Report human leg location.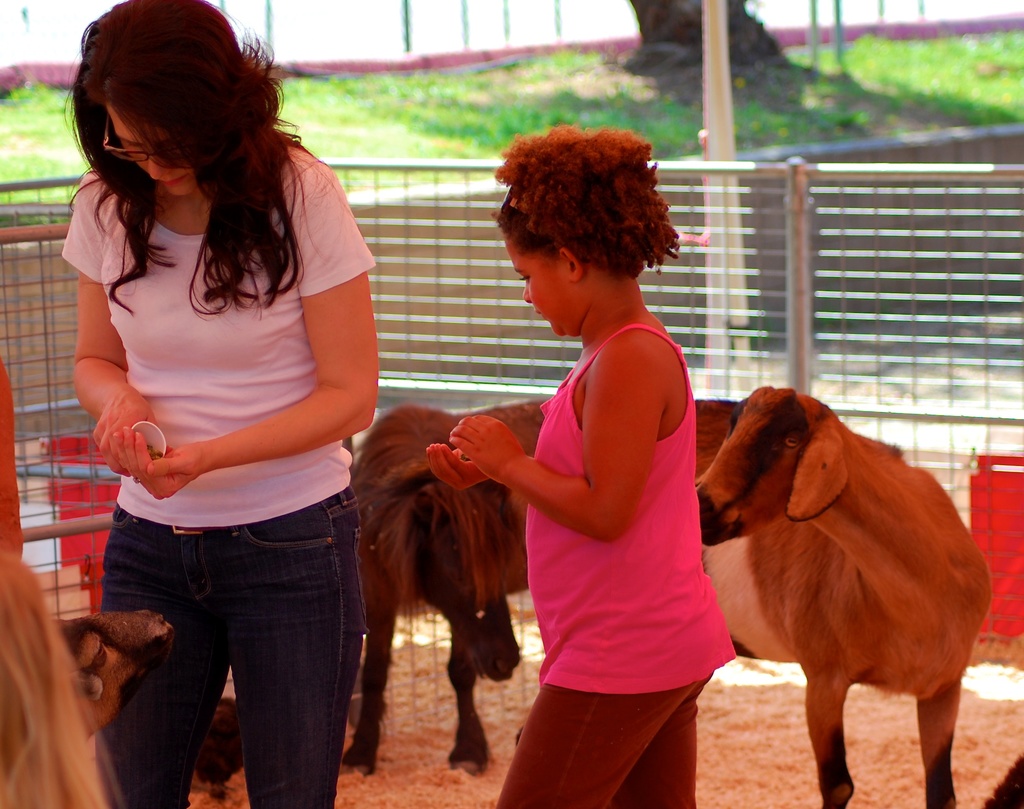
Report: region(496, 675, 712, 806).
